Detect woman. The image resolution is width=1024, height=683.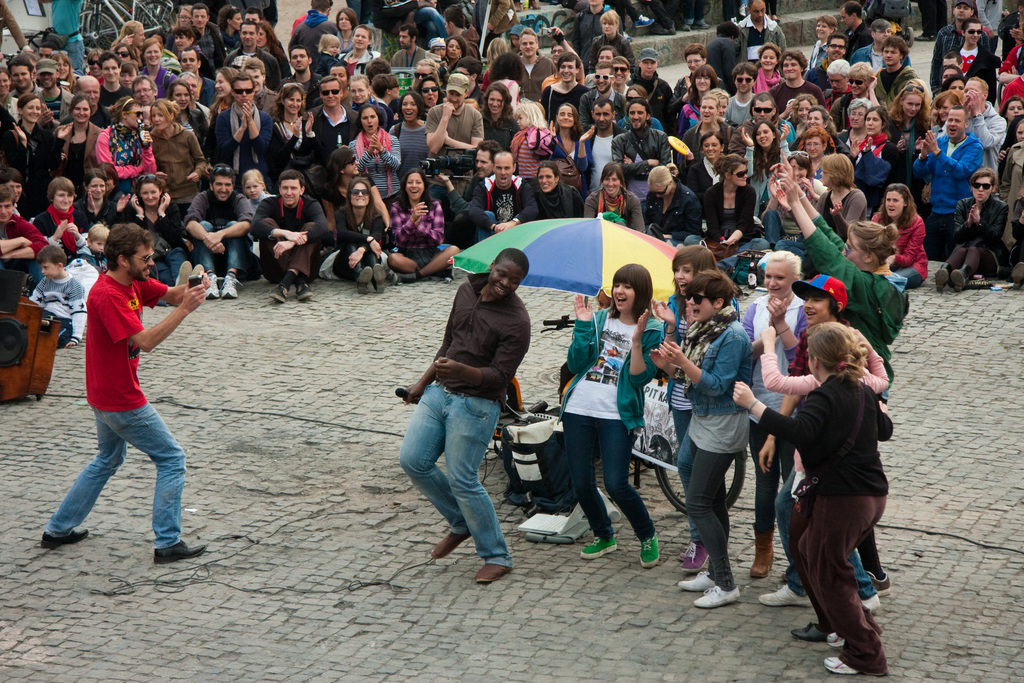
x1=754, y1=272, x2=892, y2=607.
